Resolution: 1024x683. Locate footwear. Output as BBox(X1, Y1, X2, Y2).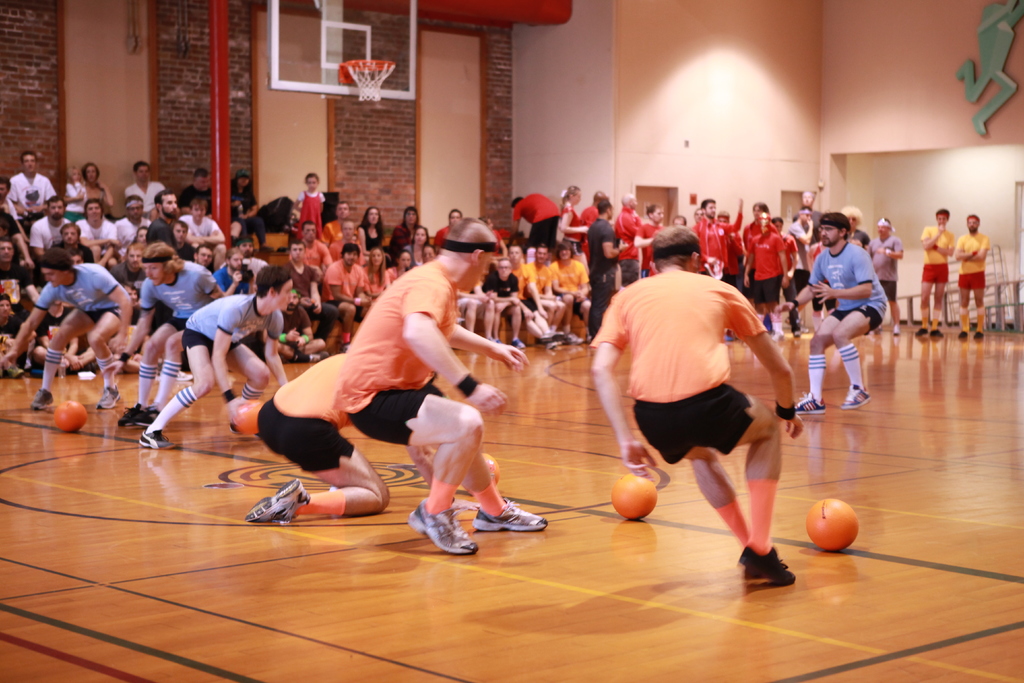
BBox(237, 477, 314, 536).
